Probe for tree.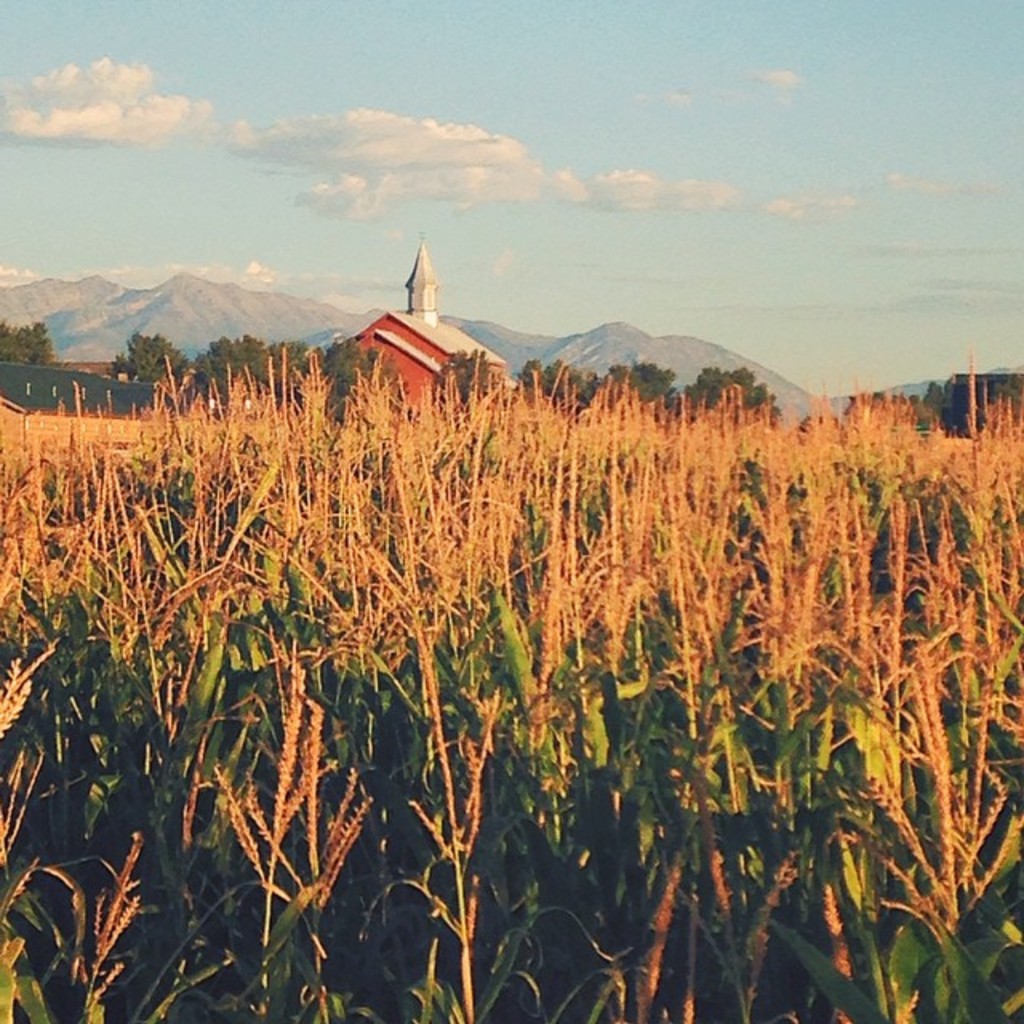
Probe result: bbox(514, 363, 544, 384).
